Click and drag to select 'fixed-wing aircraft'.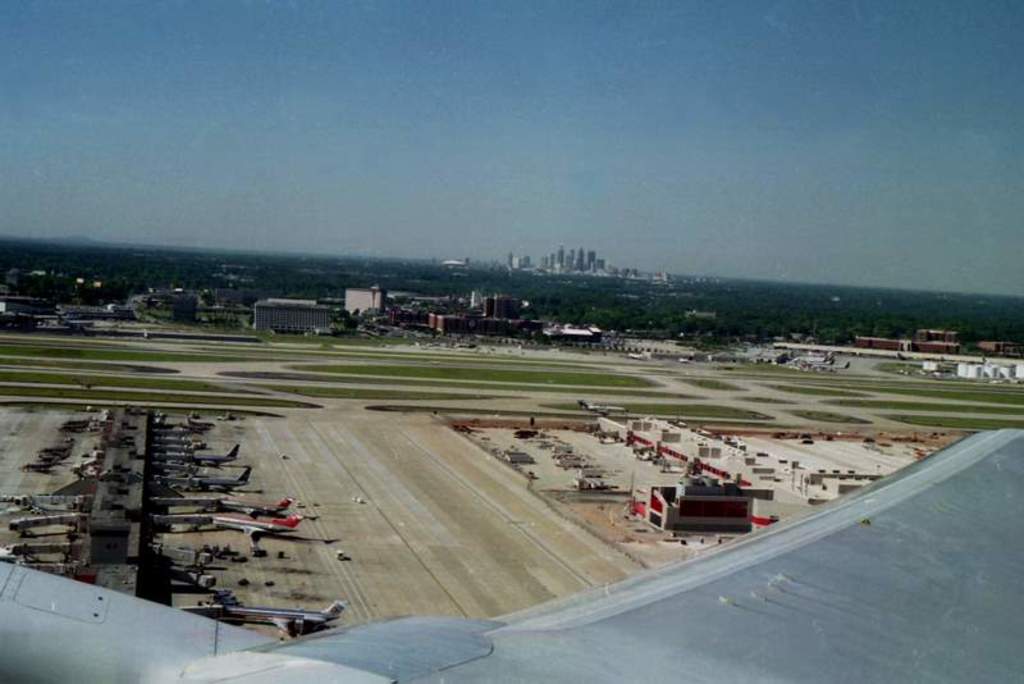
Selection: [0,423,1023,680].
